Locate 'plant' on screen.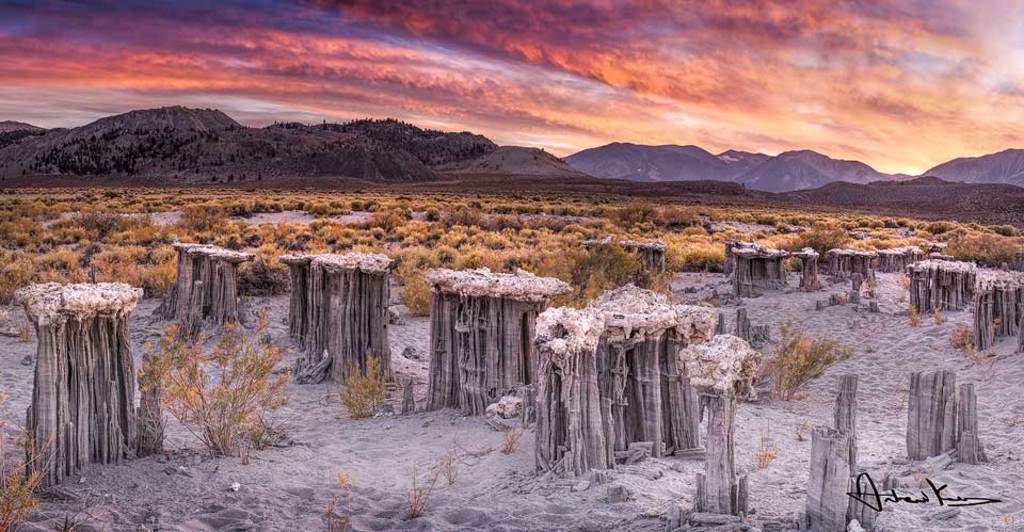
On screen at [x1=0, y1=398, x2=76, y2=531].
